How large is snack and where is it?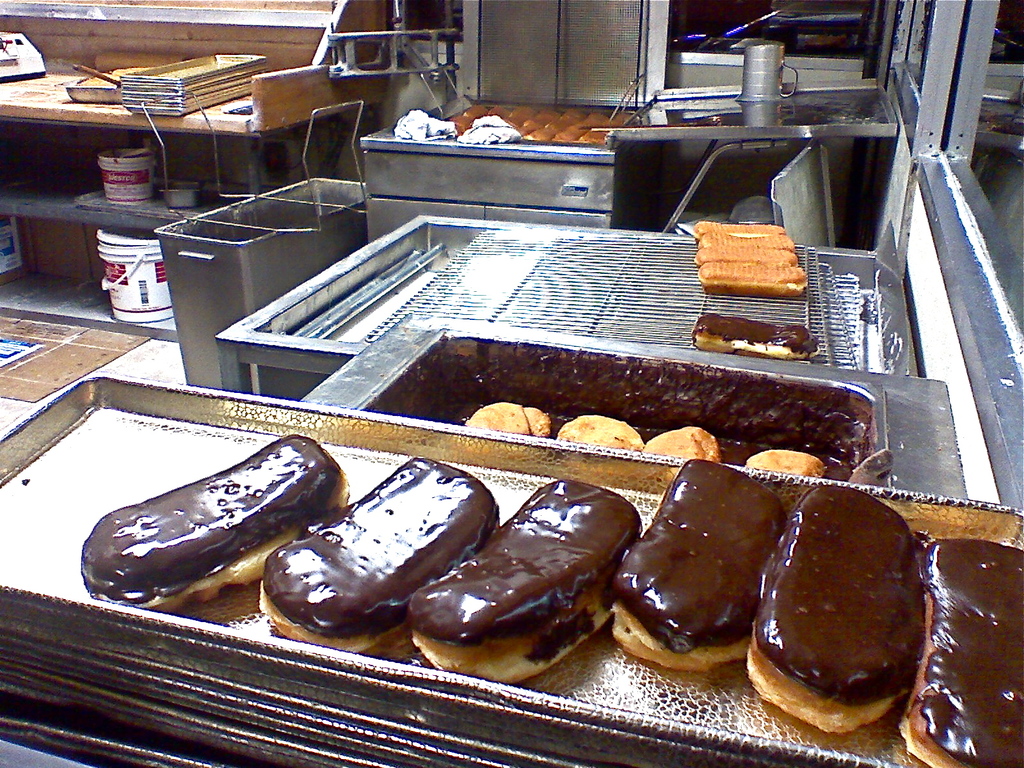
Bounding box: 644 422 726 464.
